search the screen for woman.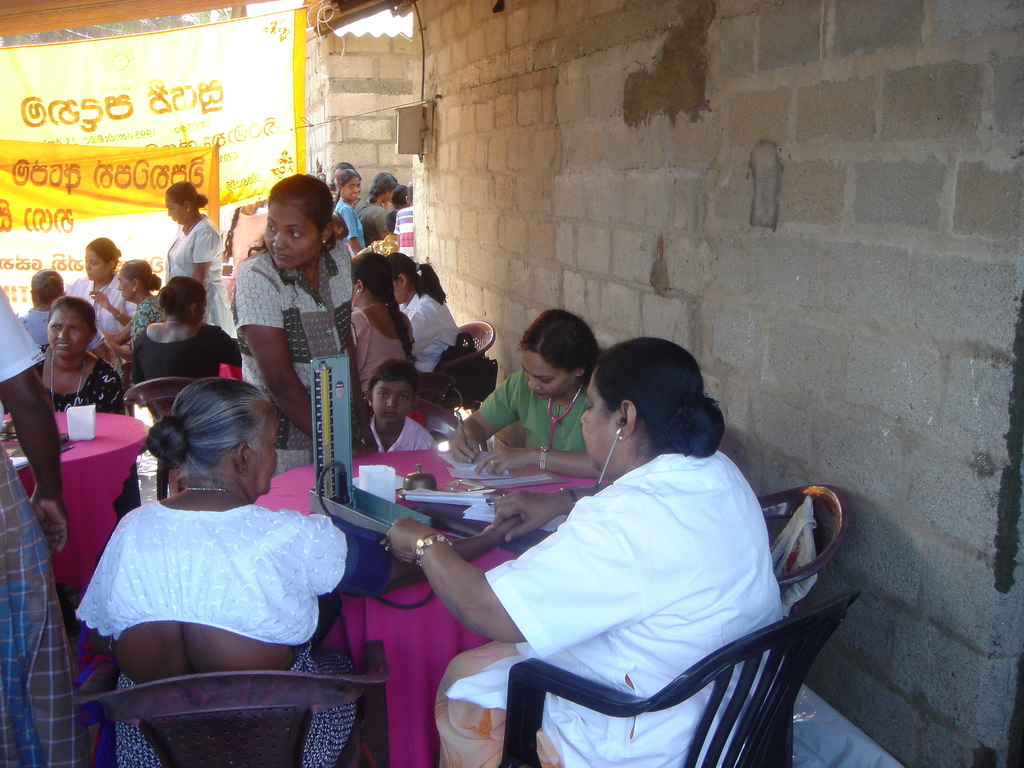
Found at 63 236 136 377.
